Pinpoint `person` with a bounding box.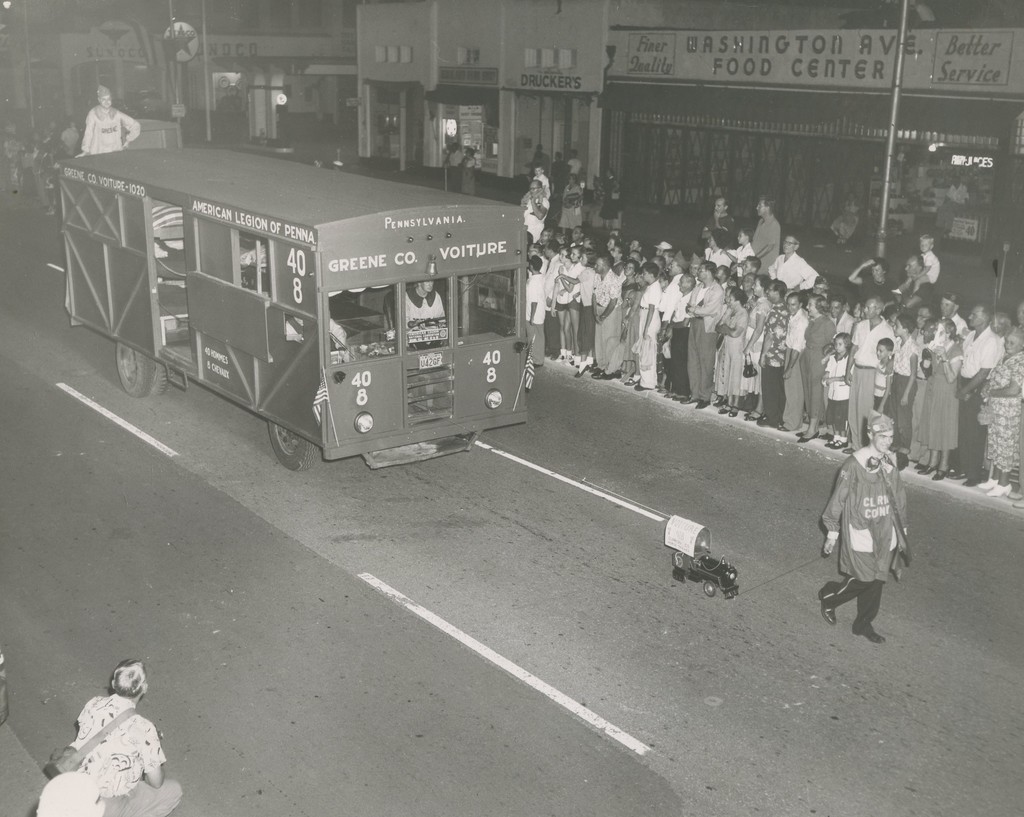
(left=516, top=181, right=545, bottom=243).
